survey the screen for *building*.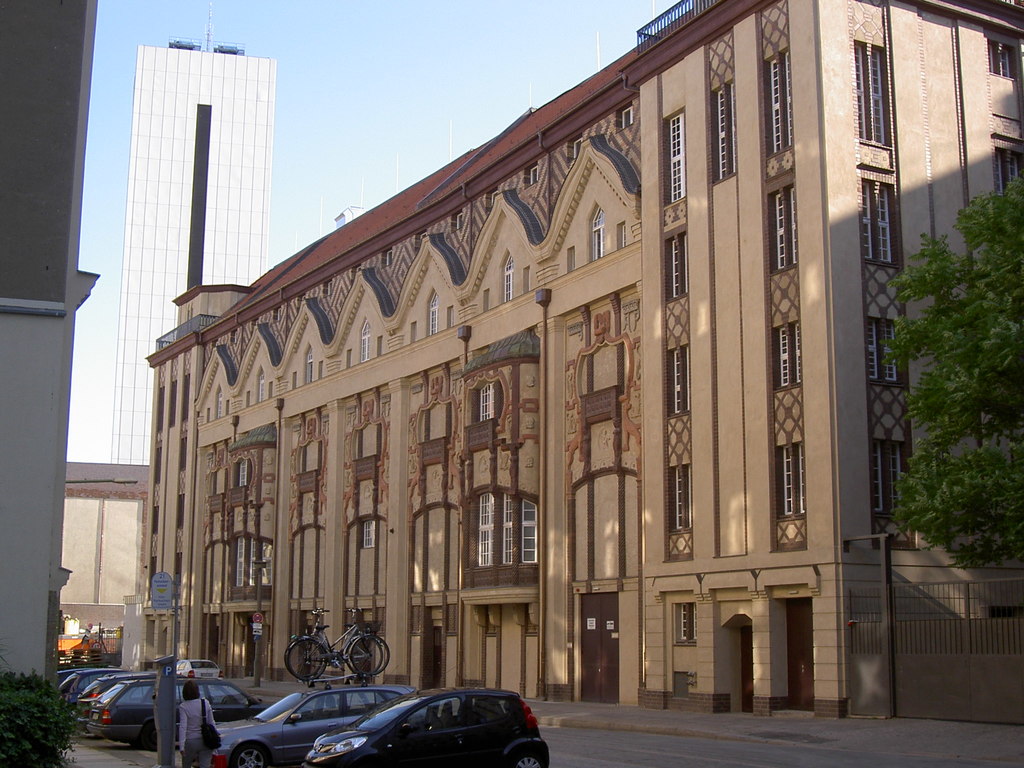
Survey found: (x1=0, y1=0, x2=100, y2=692).
